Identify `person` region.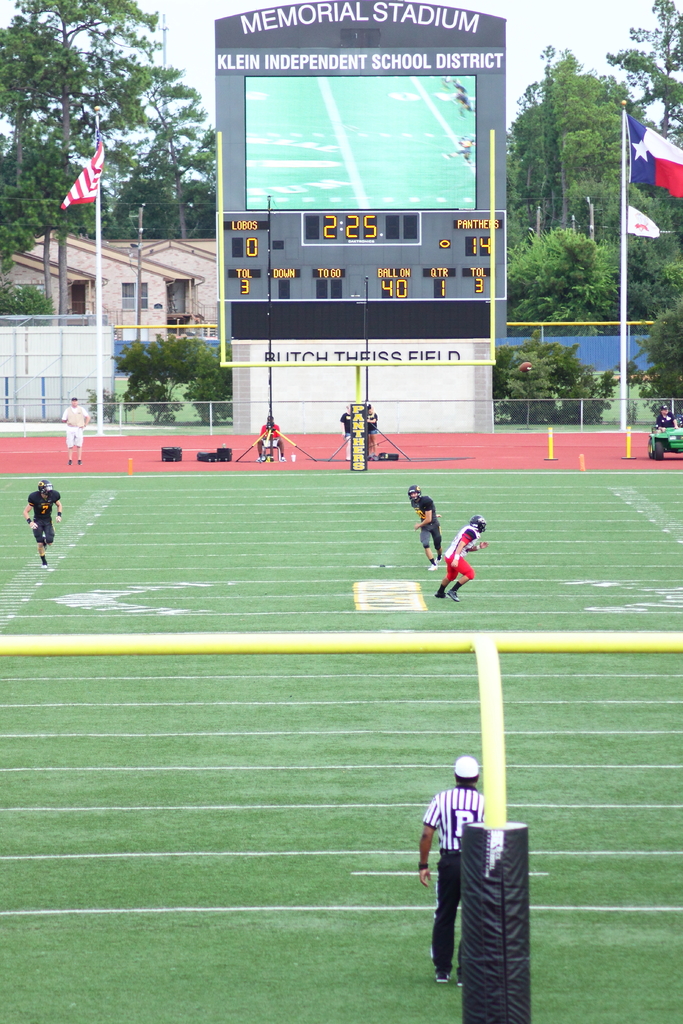
Region: (418,757,484,984).
